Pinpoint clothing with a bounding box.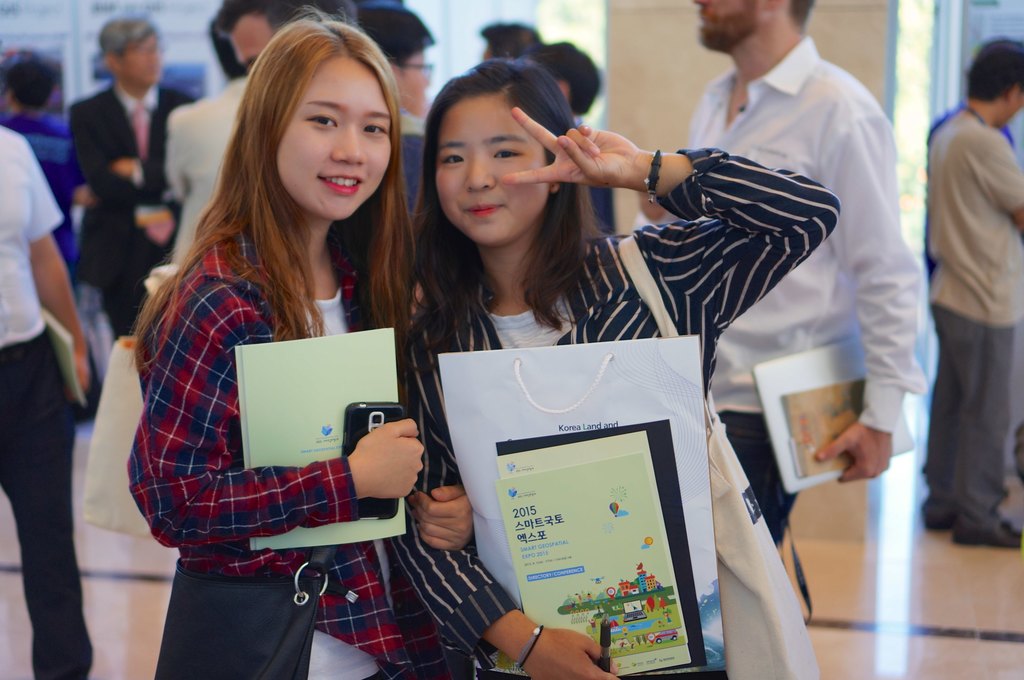
bbox=[70, 80, 195, 342].
